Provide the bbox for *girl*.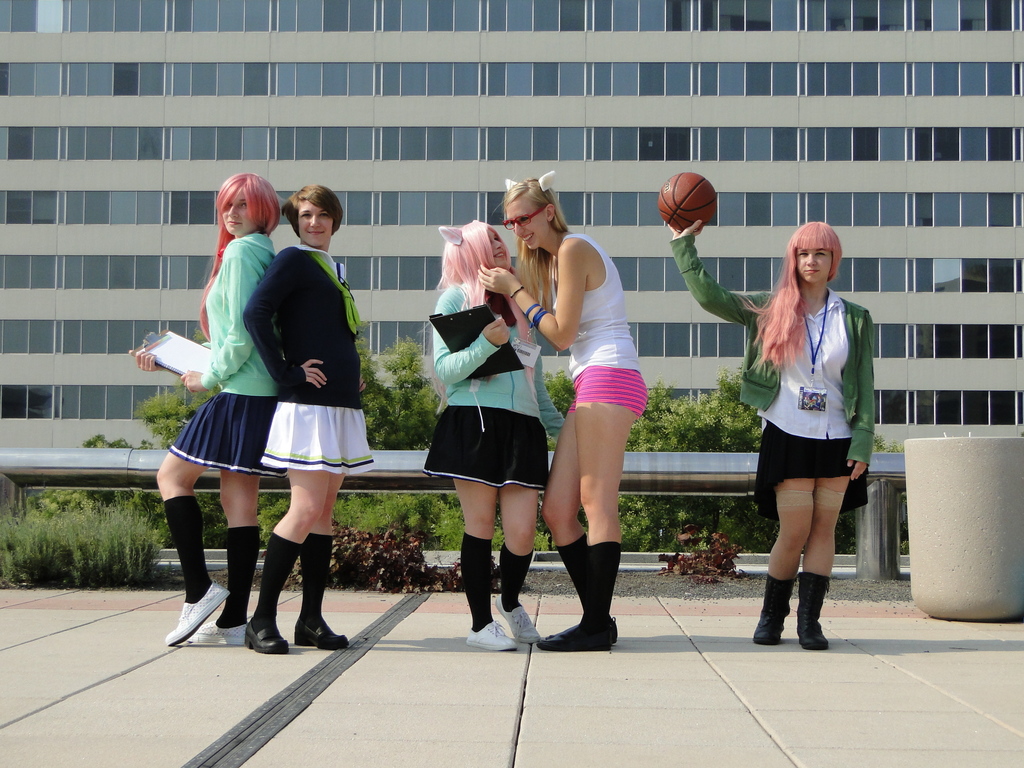
x1=128 y1=173 x2=283 y2=645.
